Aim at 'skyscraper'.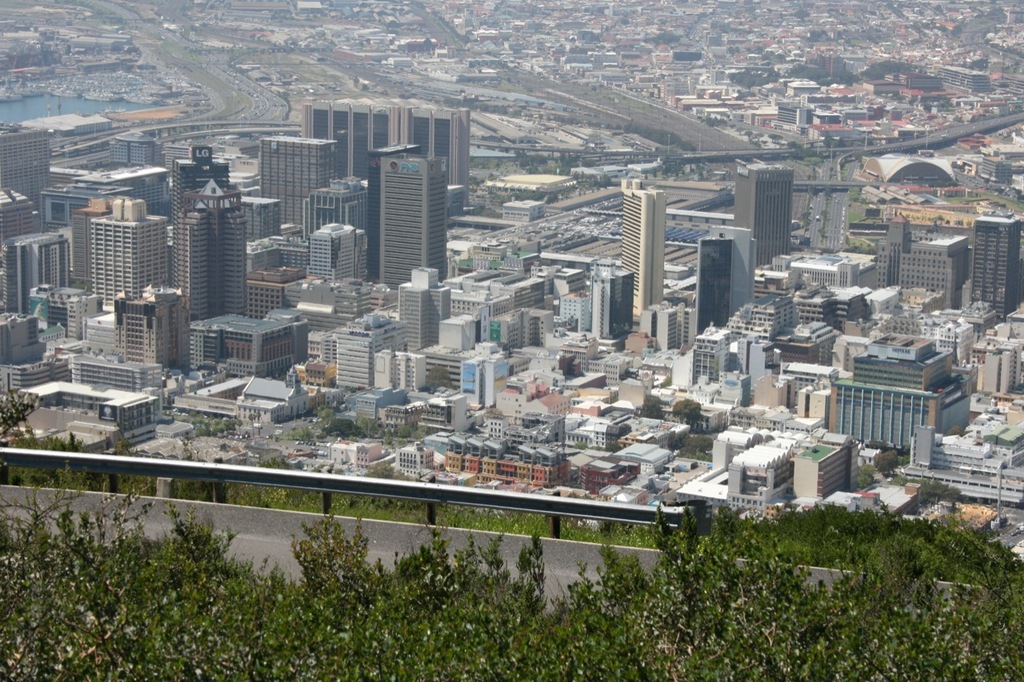
Aimed at pyautogui.locateOnScreen(0, 122, 52, 225).
